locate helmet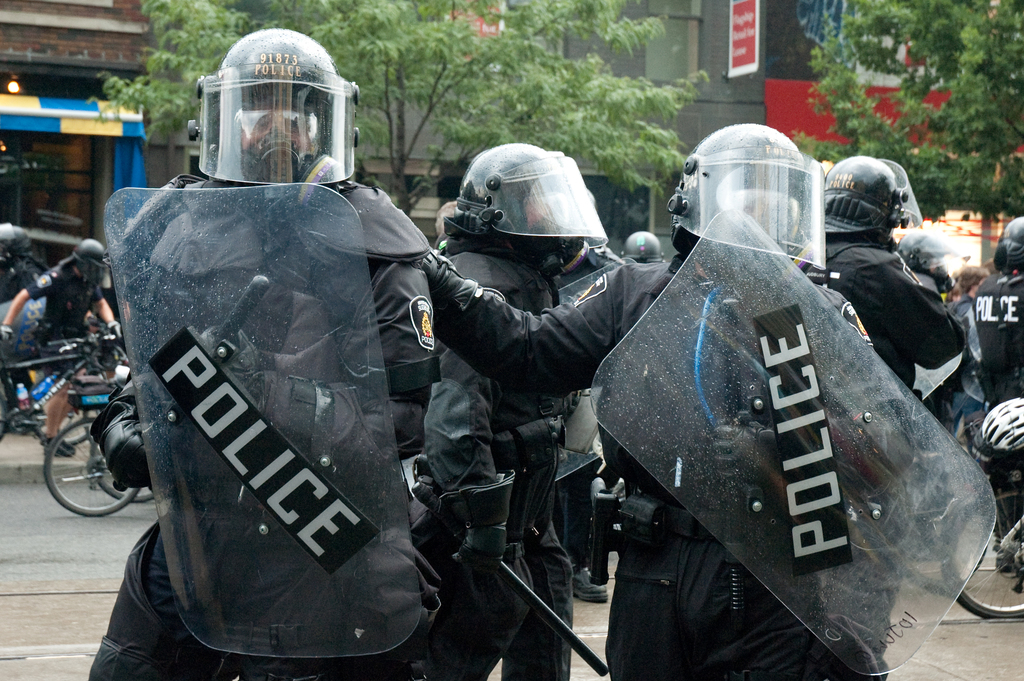
locate(820, 153, 922, 236)
